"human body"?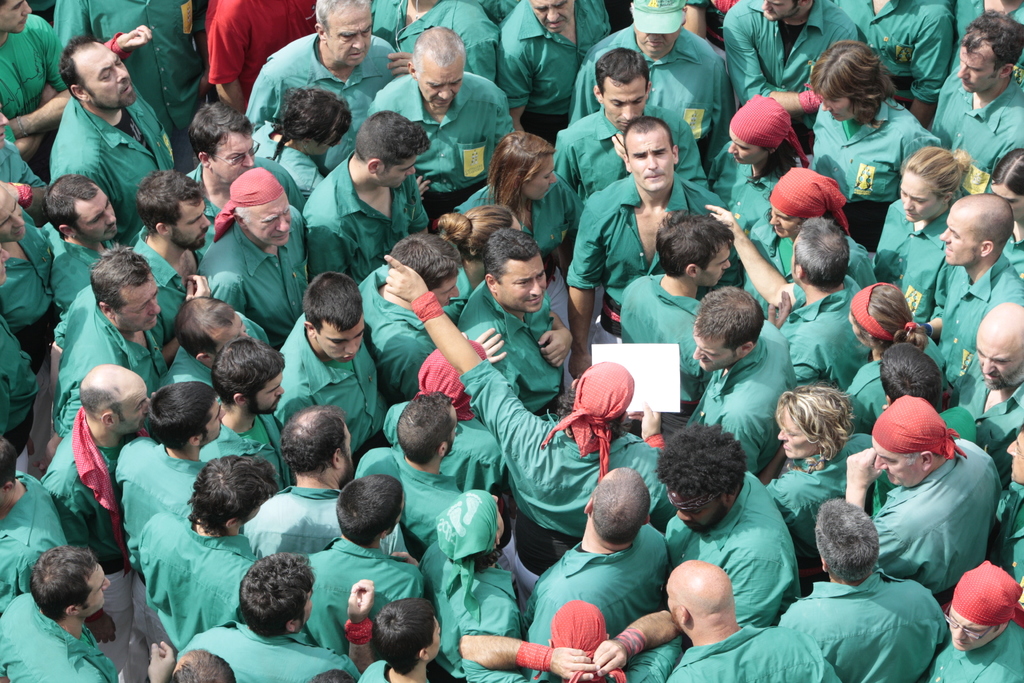
crop(456, 131, 590, 276)
